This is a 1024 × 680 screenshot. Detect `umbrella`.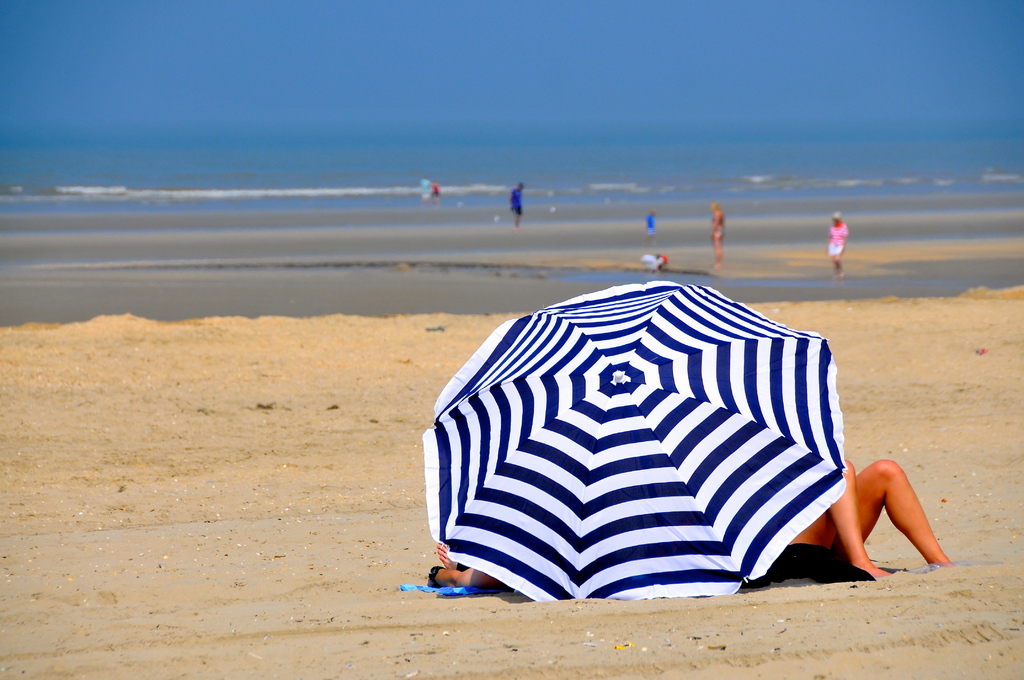
<bbox>425, 281, 850, 600</bbox>.
